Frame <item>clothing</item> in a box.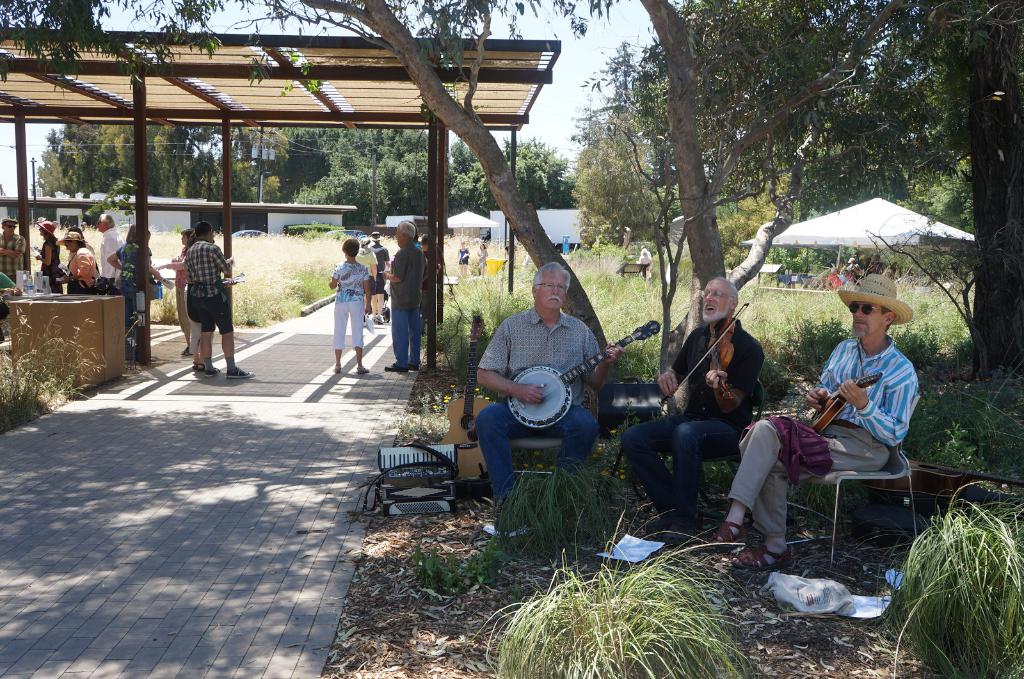
{"x1": 42, "y1": 237, "x2": 65, "y2": 300}.
